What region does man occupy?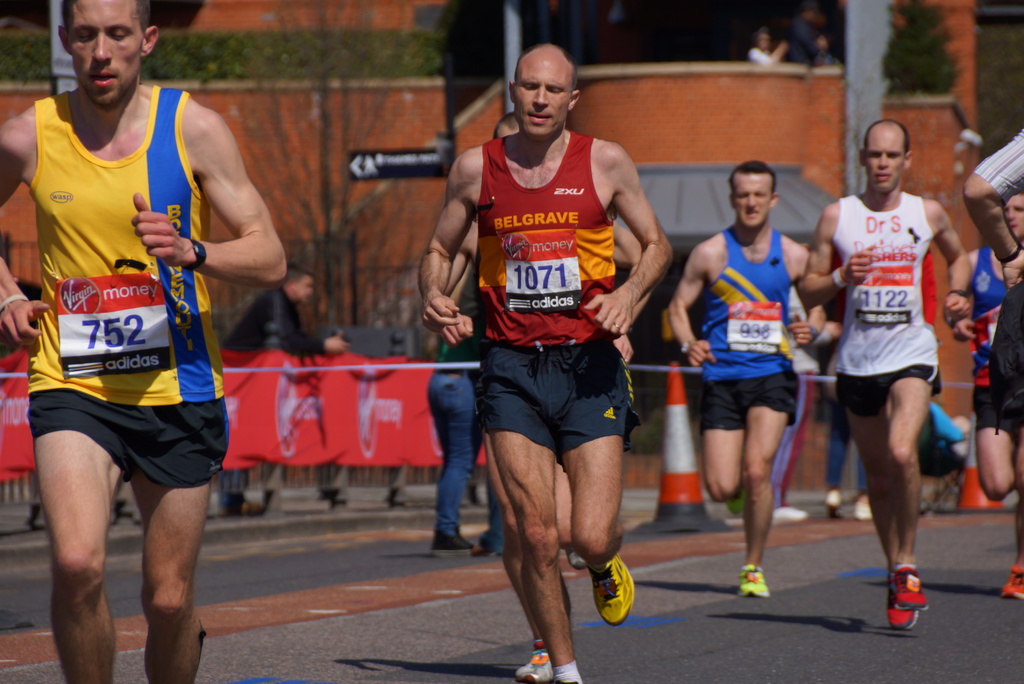
[left=960, top=121, right=1023, bottom=294].
